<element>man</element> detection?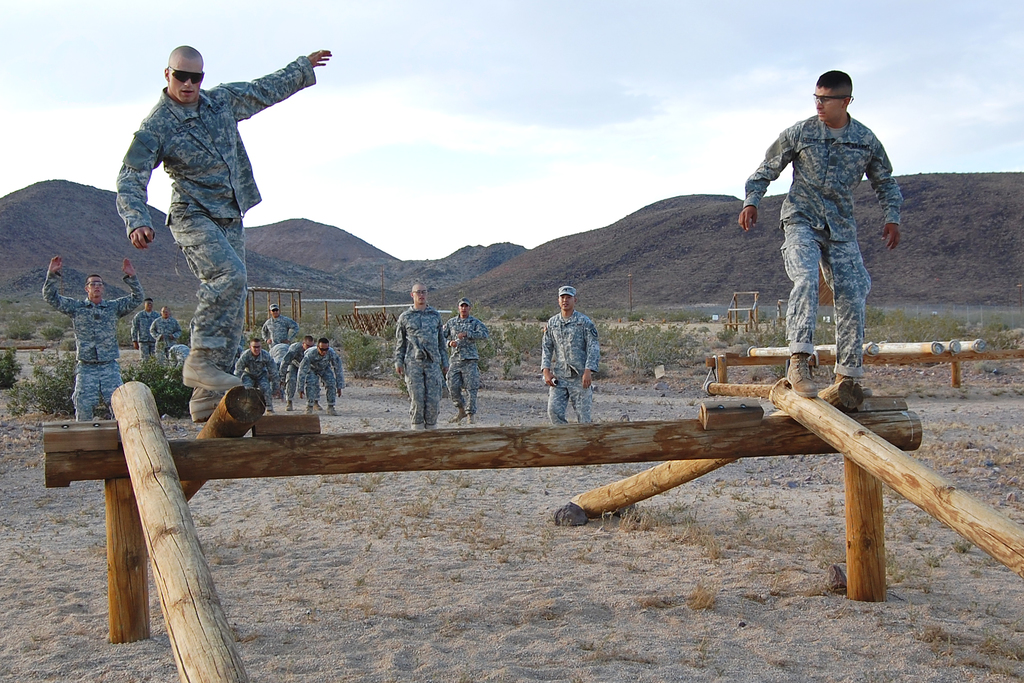
<box>131,297,157,363</box>
